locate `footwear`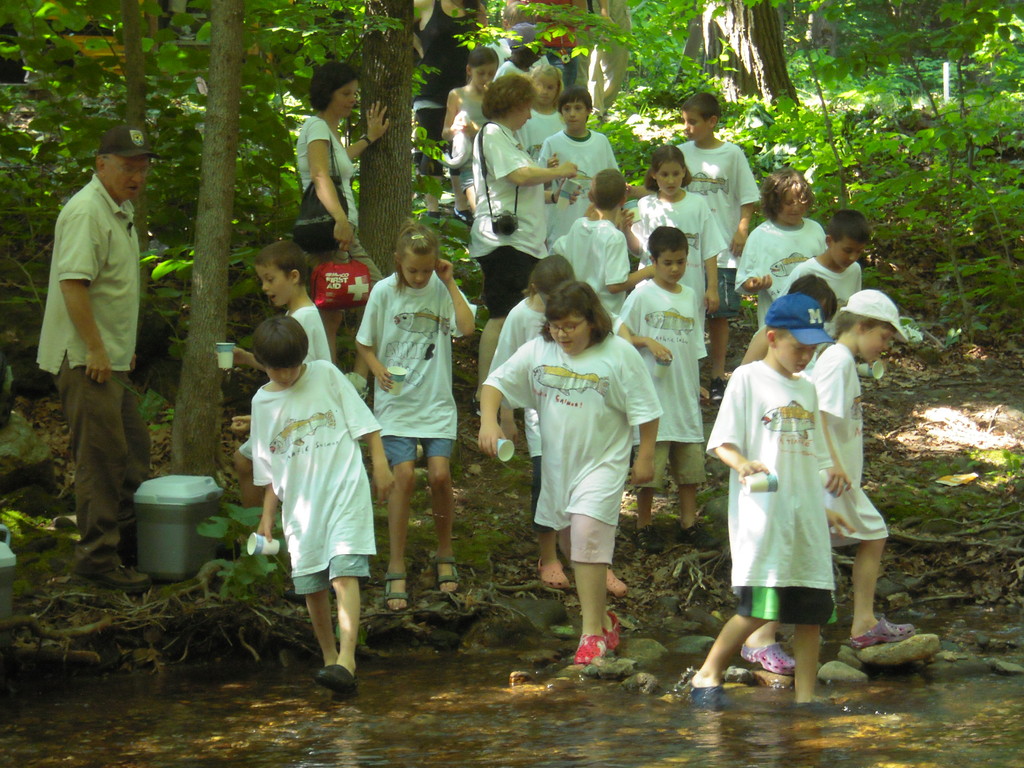
box(472, 392, 483, 417)
